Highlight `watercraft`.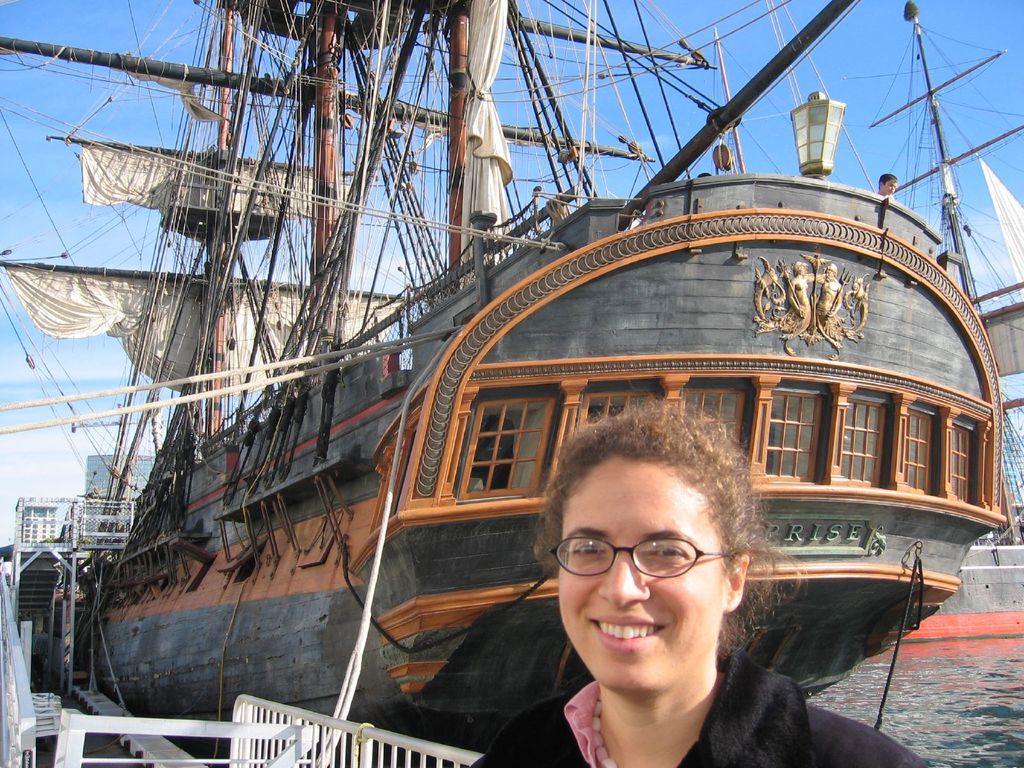
Highlighted region: [69, 36, 1023, 731].
